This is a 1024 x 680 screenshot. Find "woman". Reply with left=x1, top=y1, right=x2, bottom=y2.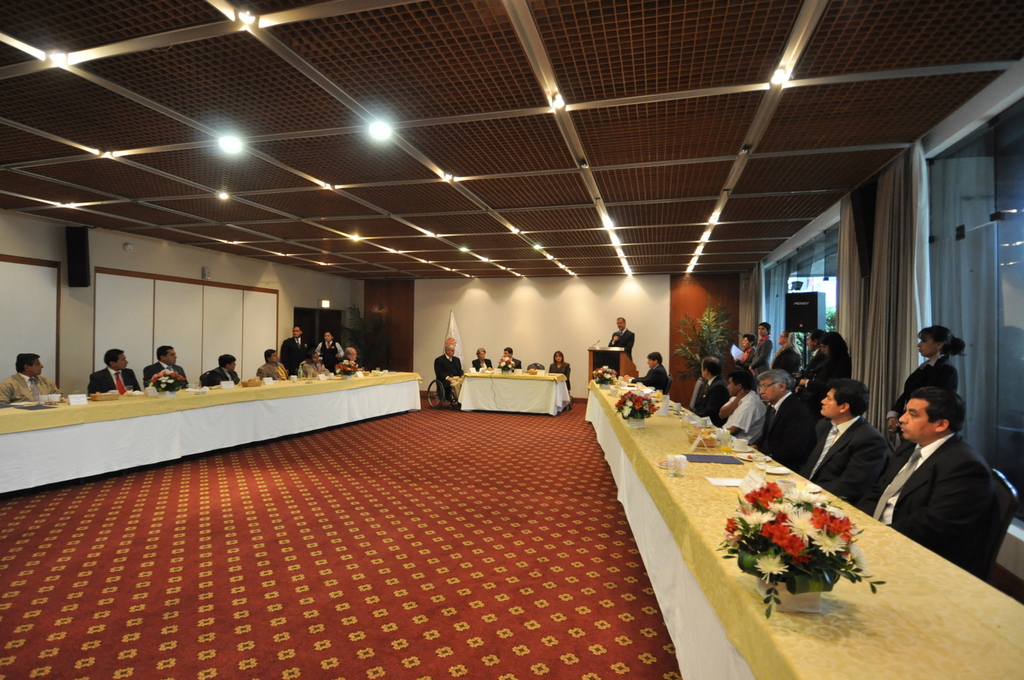
left=548, top=349, right=569, bottom=390.
